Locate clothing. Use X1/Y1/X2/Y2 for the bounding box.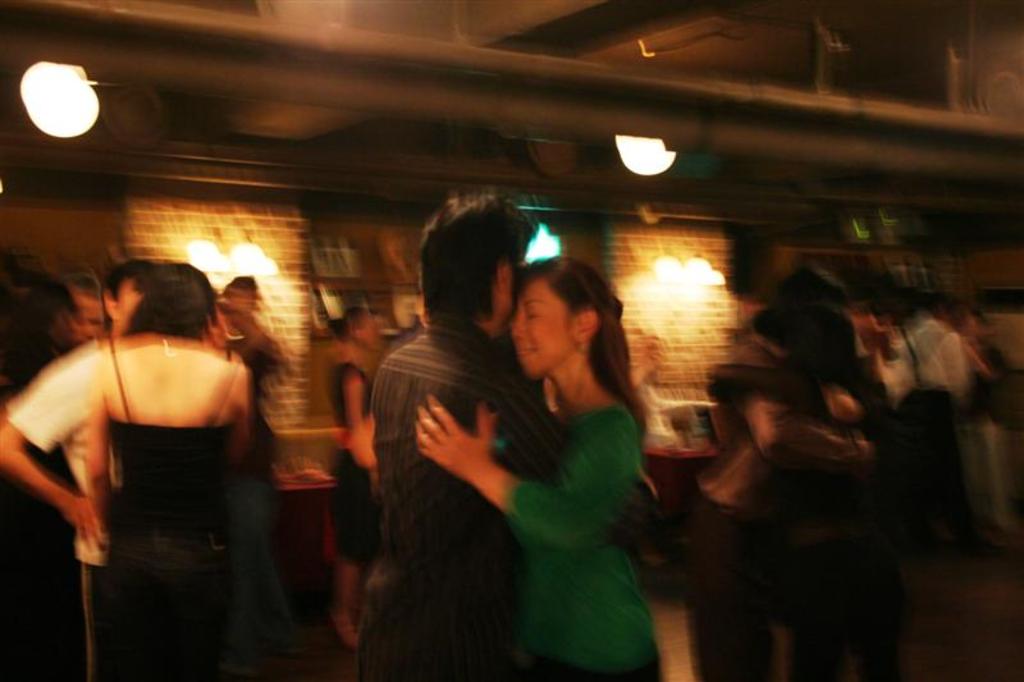
506/408/668/681.
